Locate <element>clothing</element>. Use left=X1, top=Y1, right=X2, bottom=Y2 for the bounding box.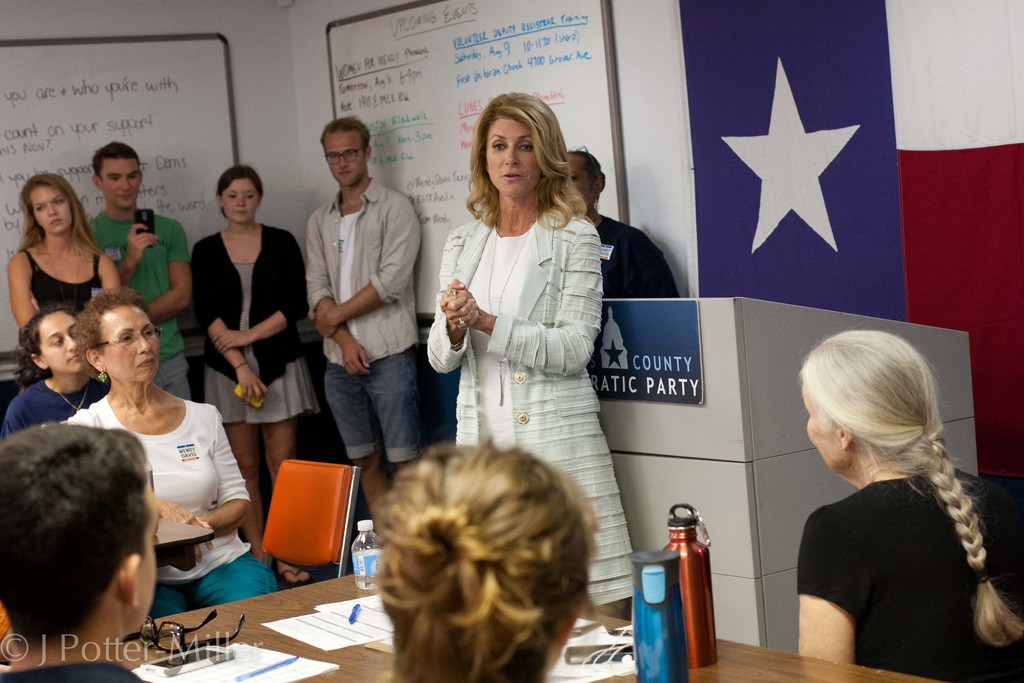
left=780, top=436, right=1001, bottom=666.
